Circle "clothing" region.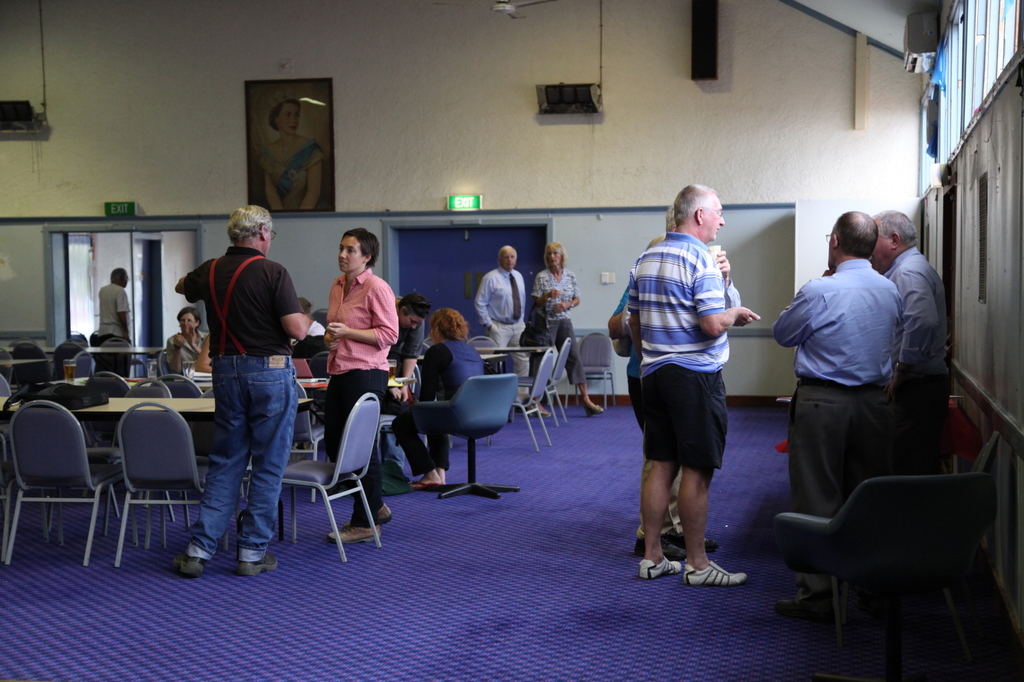
Region: [left=392, top=317, right=420, bottom=365].
